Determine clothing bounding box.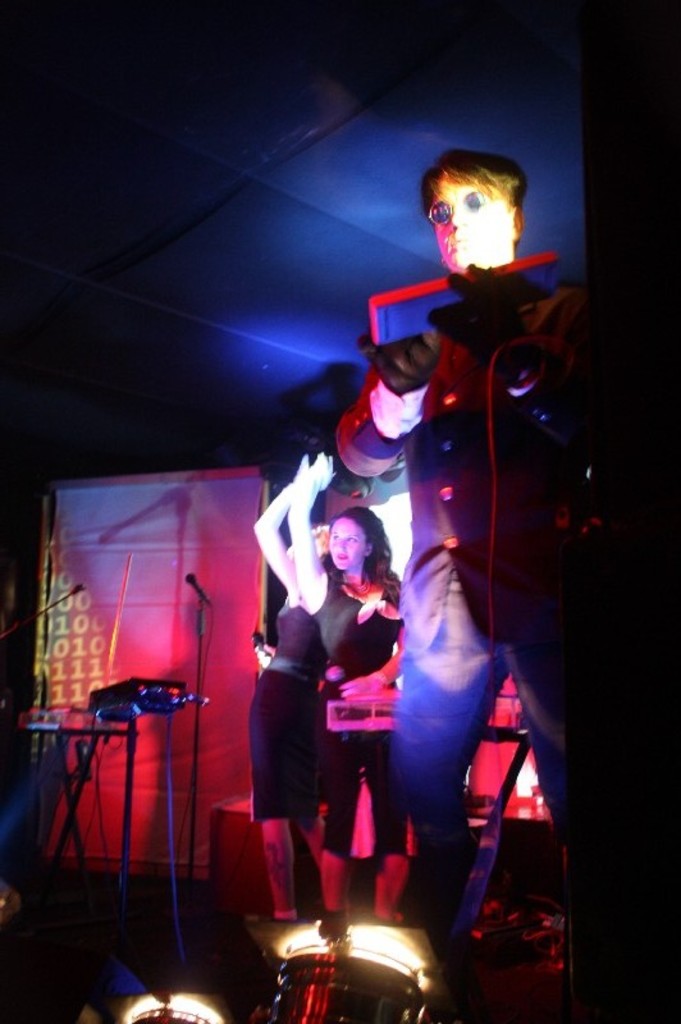
Determined: detection(255, 598, 346, 822).
